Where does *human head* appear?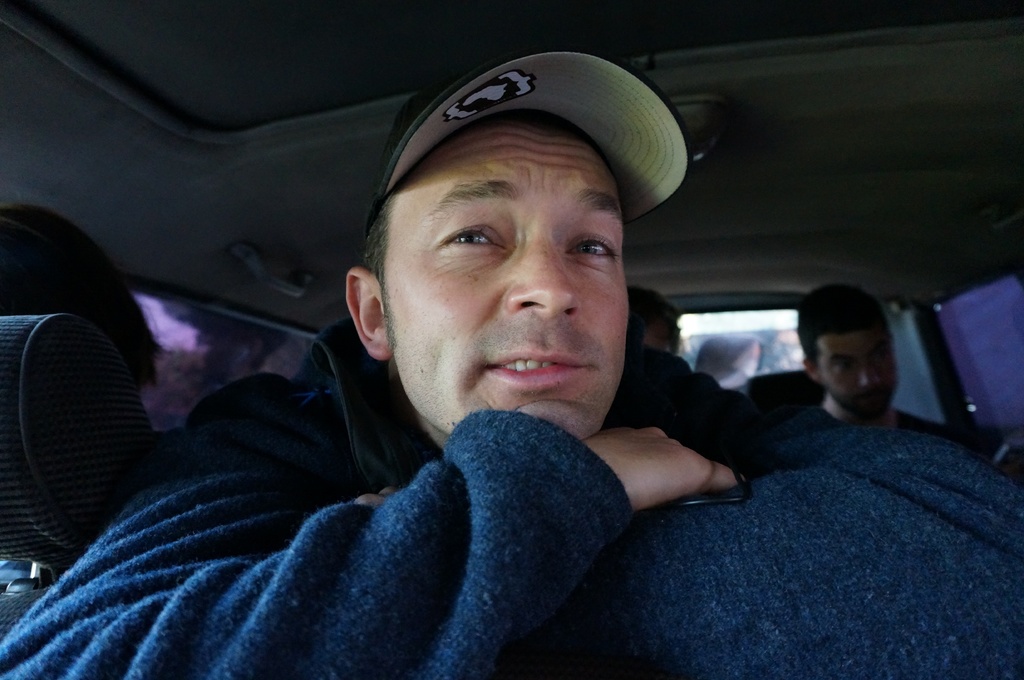
Appears at (left=340, top=106, right=628, bottom=437).
